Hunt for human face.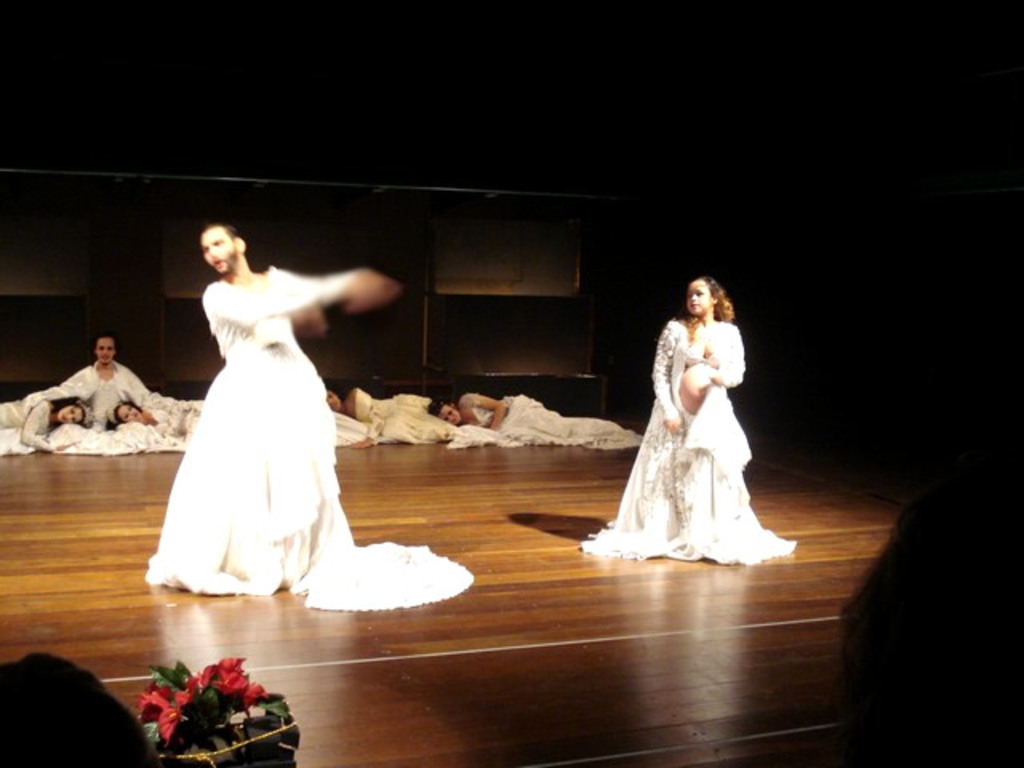
Hunted down at bbox=(202, 227, 234, 275).
